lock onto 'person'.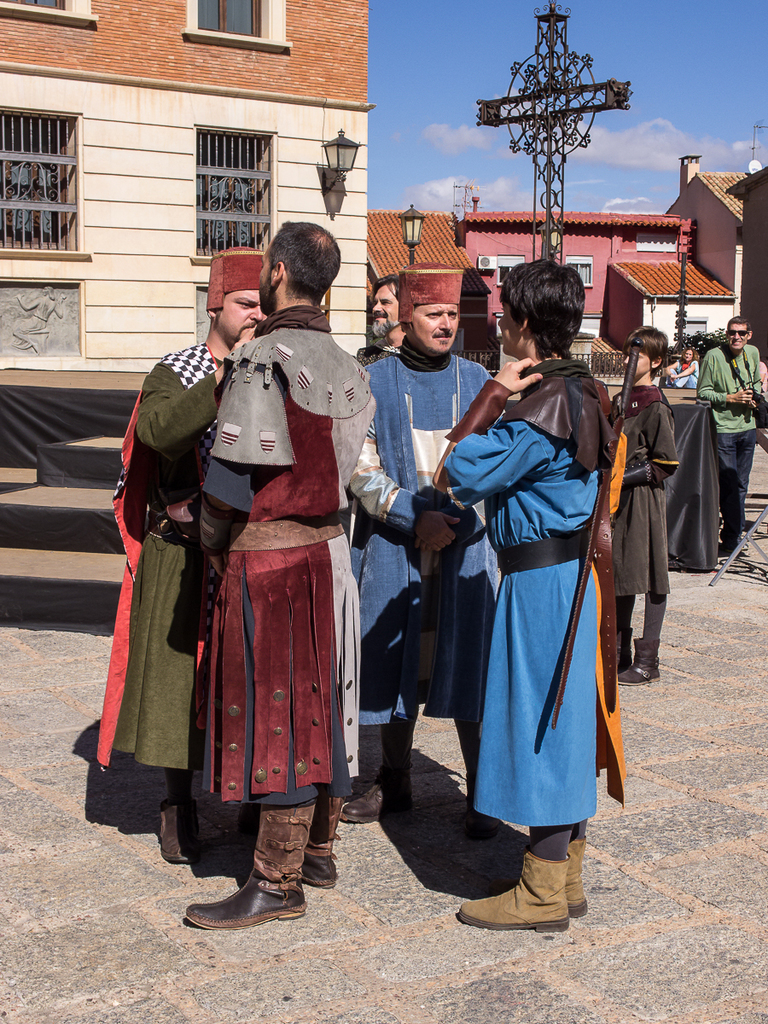
Locked: 452, 258, 613, 940.
